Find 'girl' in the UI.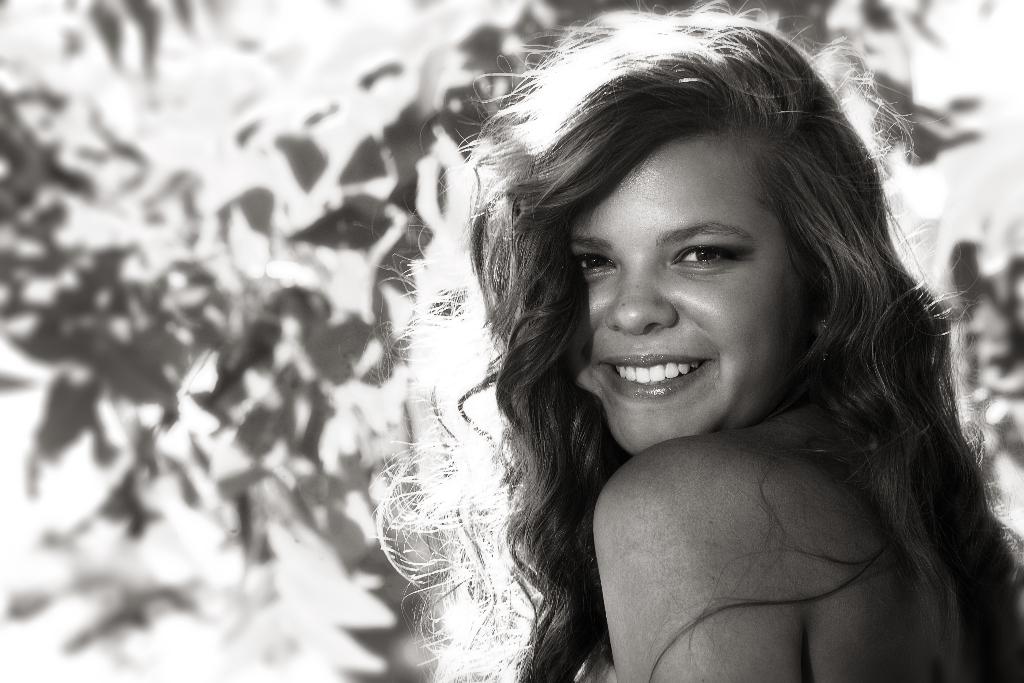
UI element at locate(371, 0, 1023, 682).
